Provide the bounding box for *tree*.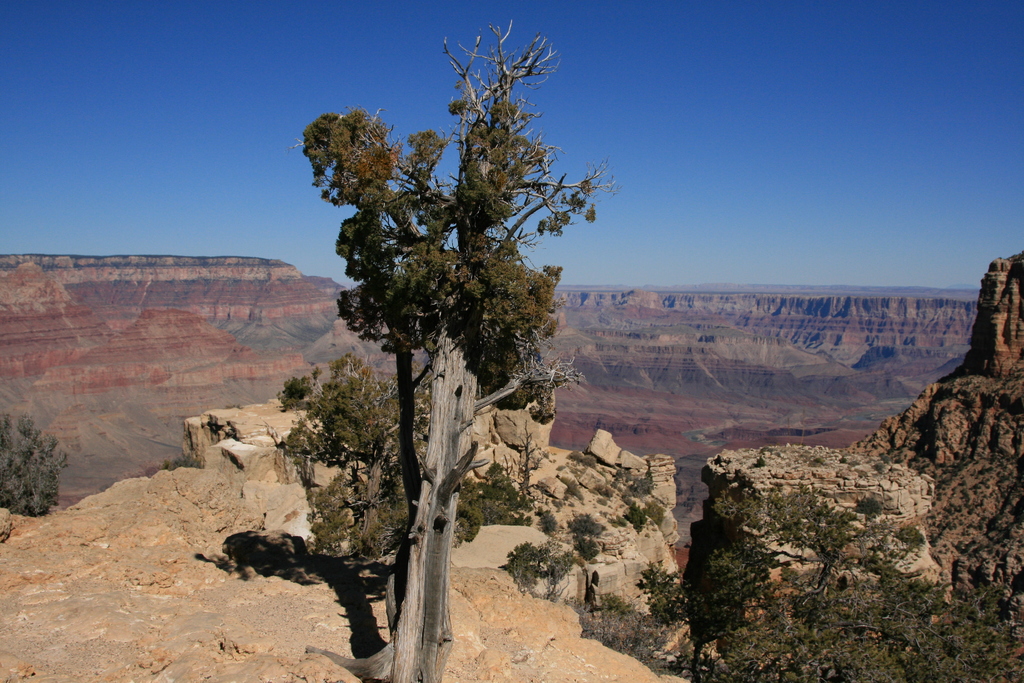
300 21 631 682.
